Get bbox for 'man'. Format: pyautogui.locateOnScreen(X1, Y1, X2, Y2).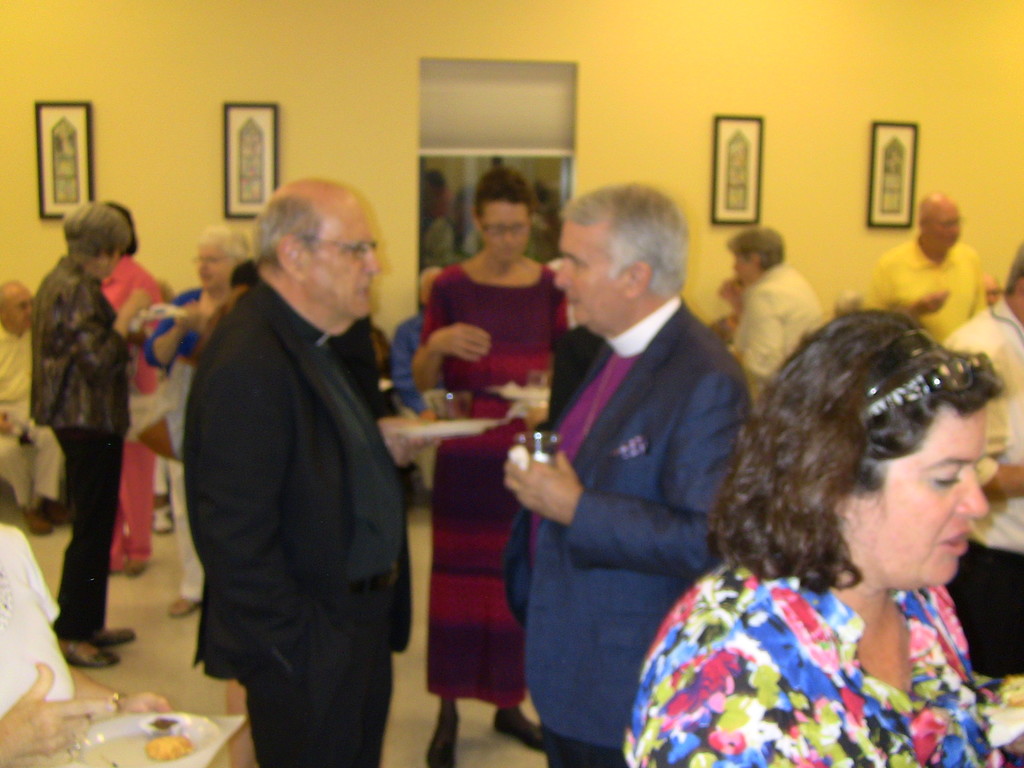
pyautogui.locateOnScreen(0, 282, 67, 534).
